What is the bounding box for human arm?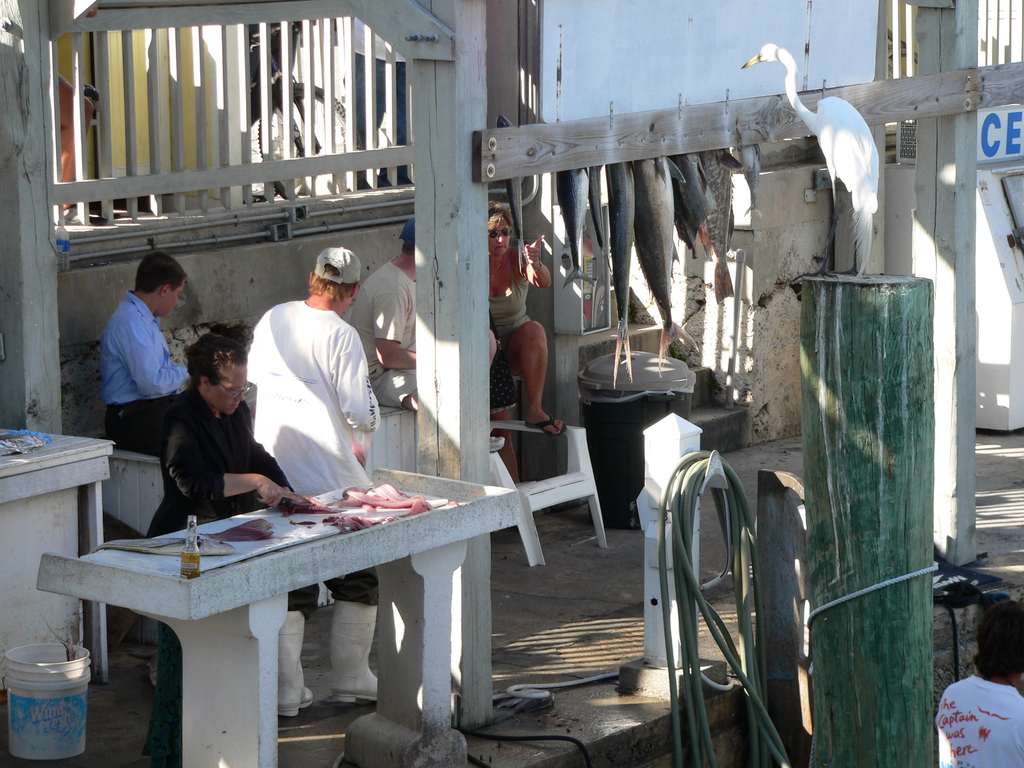
rect(125, 310, 193, 396).
